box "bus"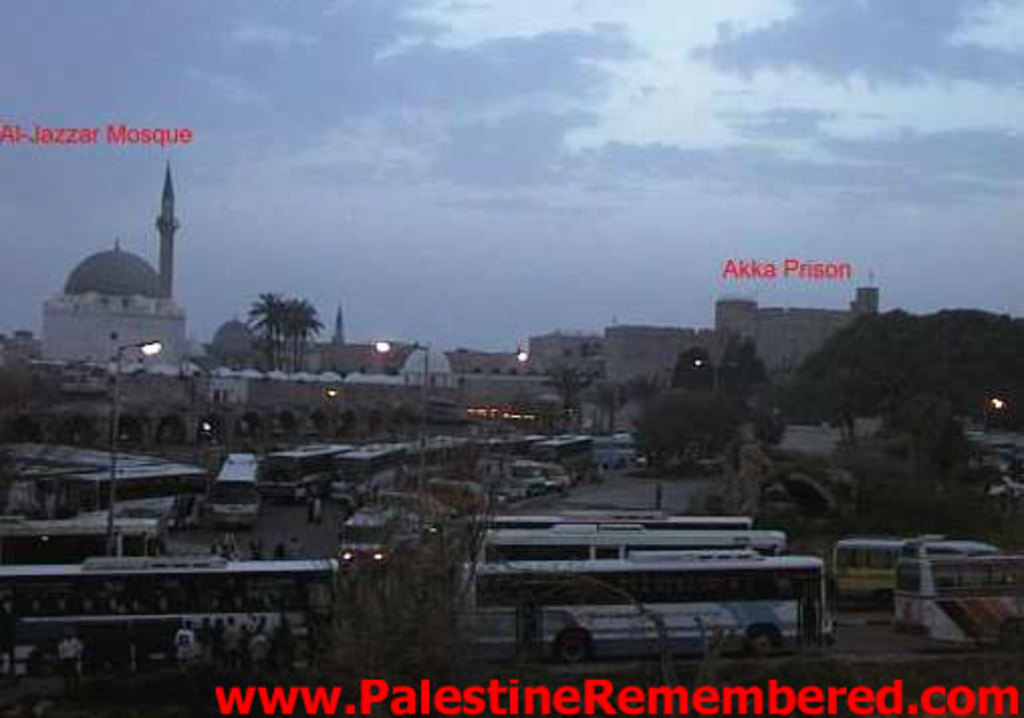
select_region(478, 534, 788, 565)
